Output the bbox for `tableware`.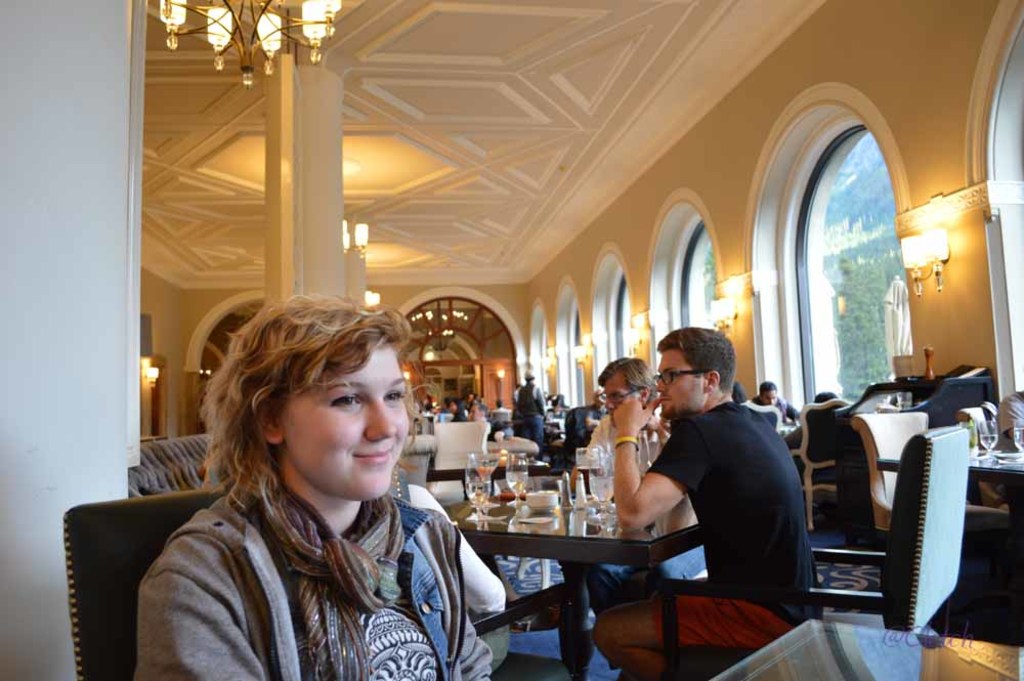
region(508, 453, 531, 521).
